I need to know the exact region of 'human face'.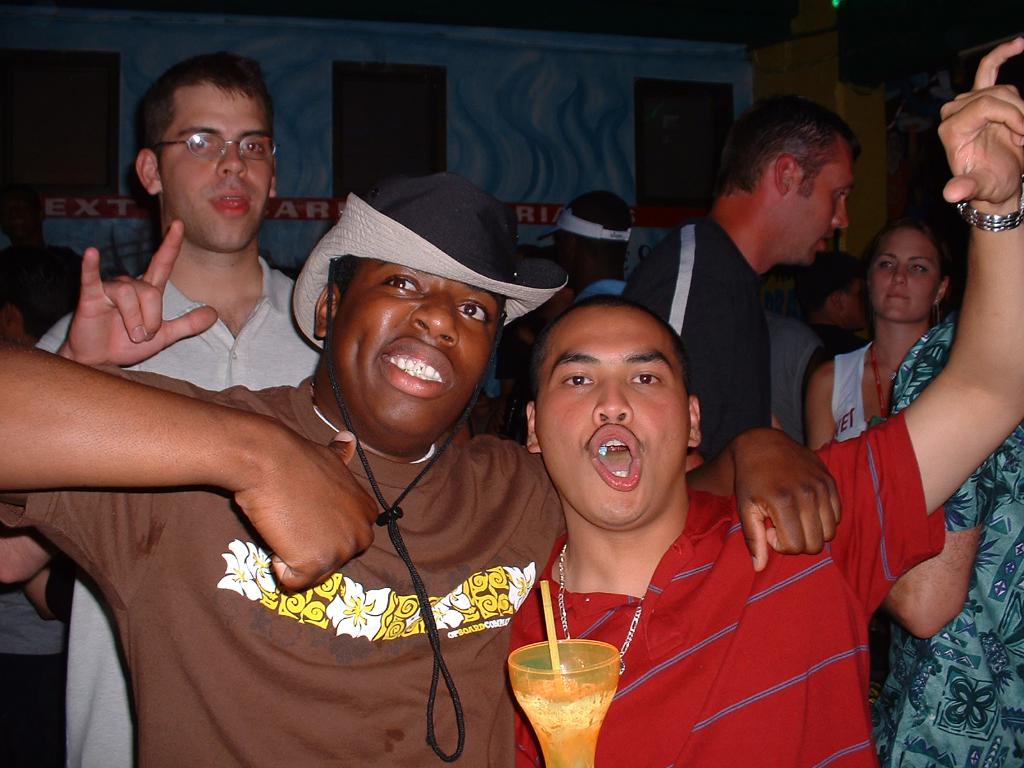
Region: [789, 147, 849, 268].
